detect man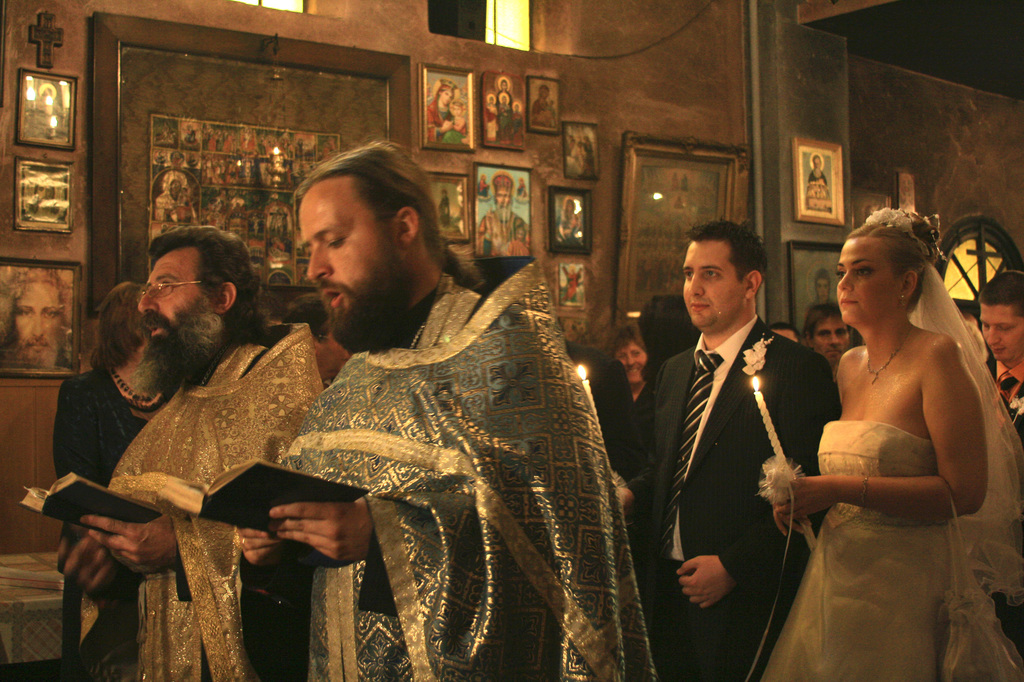
801, 303, 854, 363
